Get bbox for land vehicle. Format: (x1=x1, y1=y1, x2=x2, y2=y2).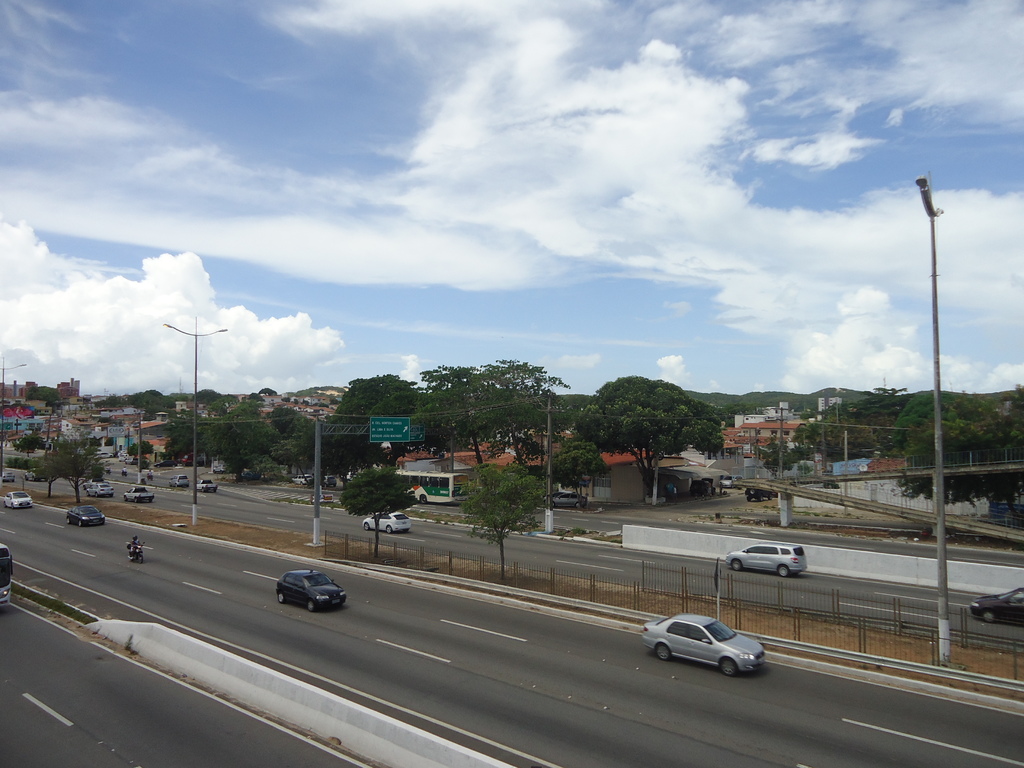
(x1=88, y1=480, x2=116, y2=497).
